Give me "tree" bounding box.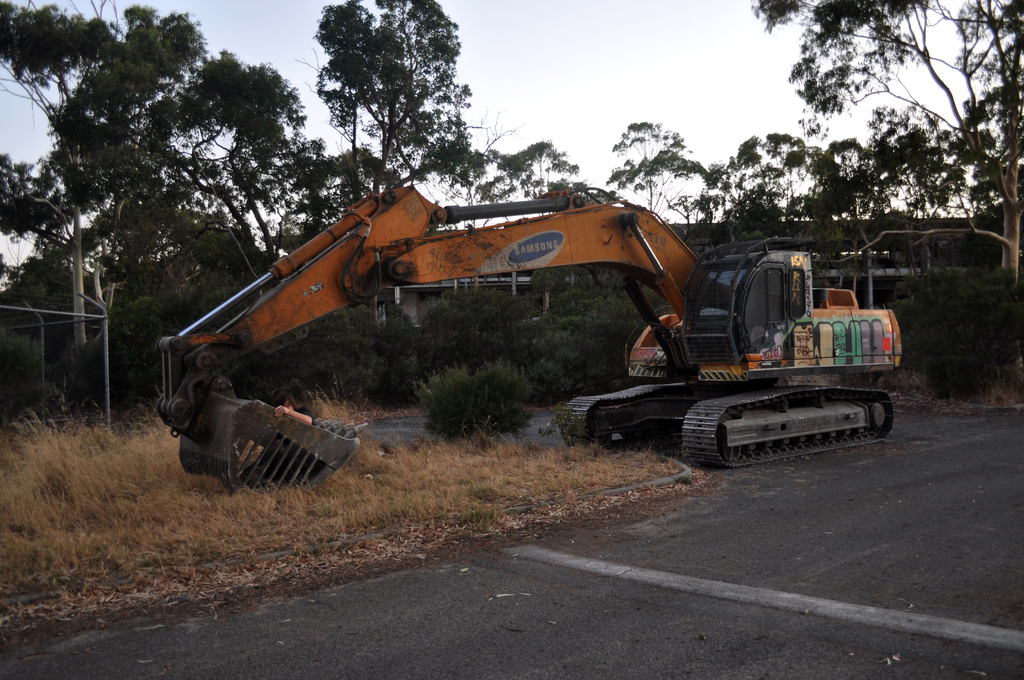
10 25 304 389.
